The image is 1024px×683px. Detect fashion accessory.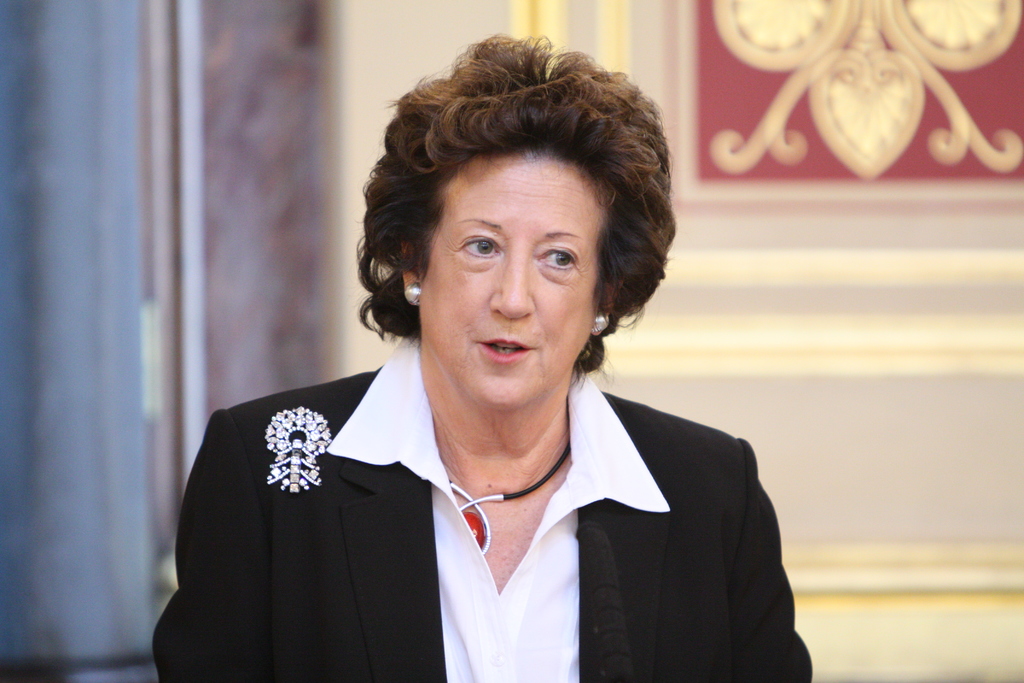
Detection: box=[591, 308, 609, 339].
